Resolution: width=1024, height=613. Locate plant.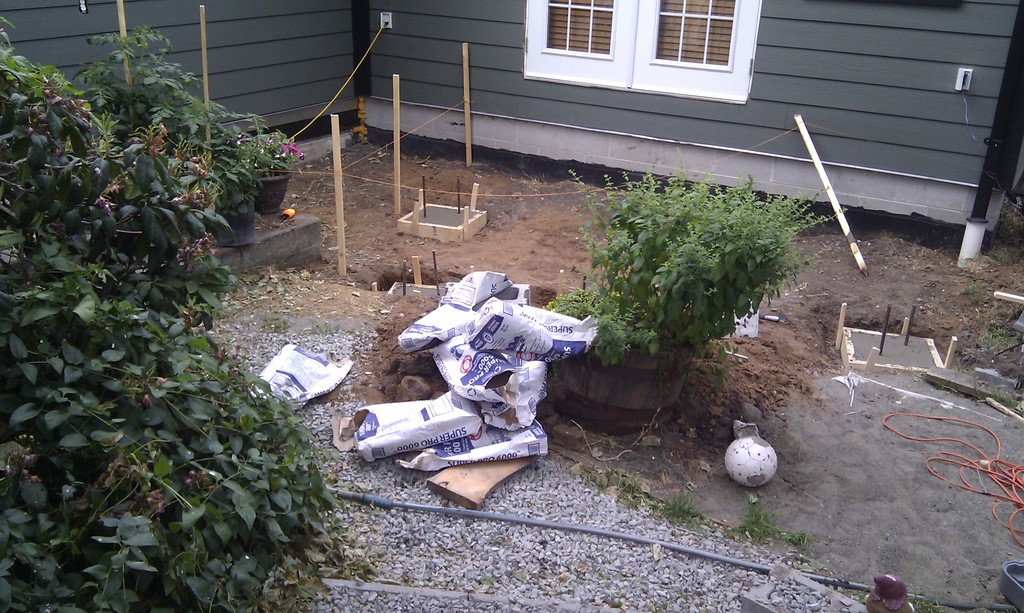
box=[651, 584, 690, 612].
